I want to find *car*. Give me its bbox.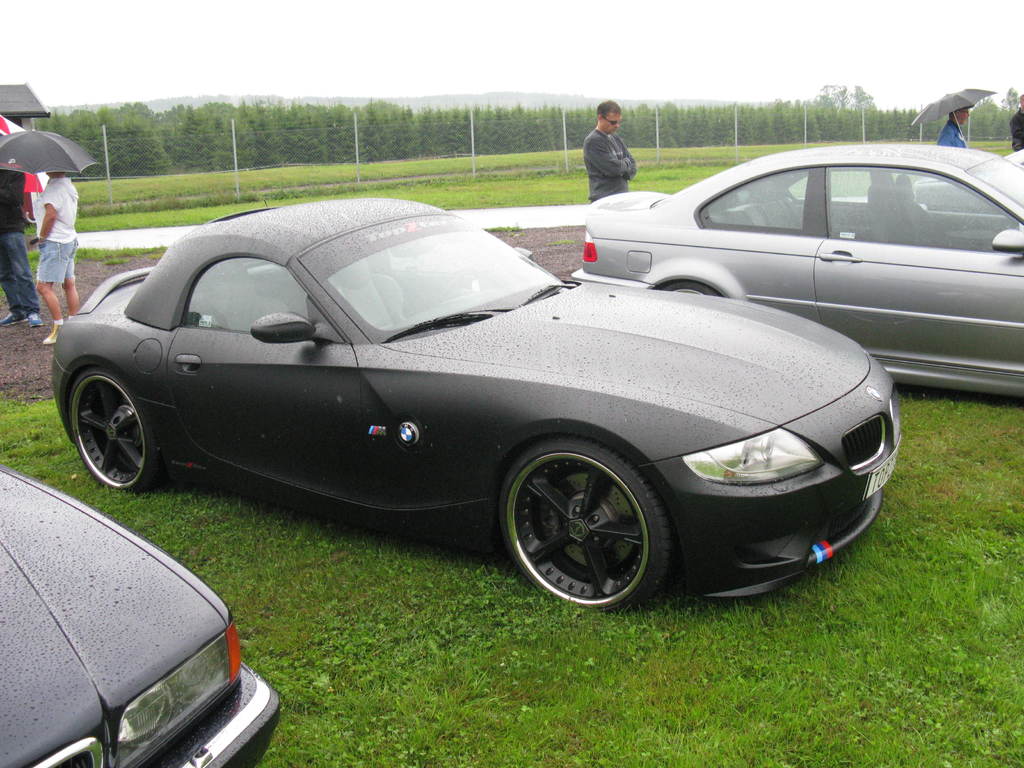
bbox(0, 474, 285, 767).
